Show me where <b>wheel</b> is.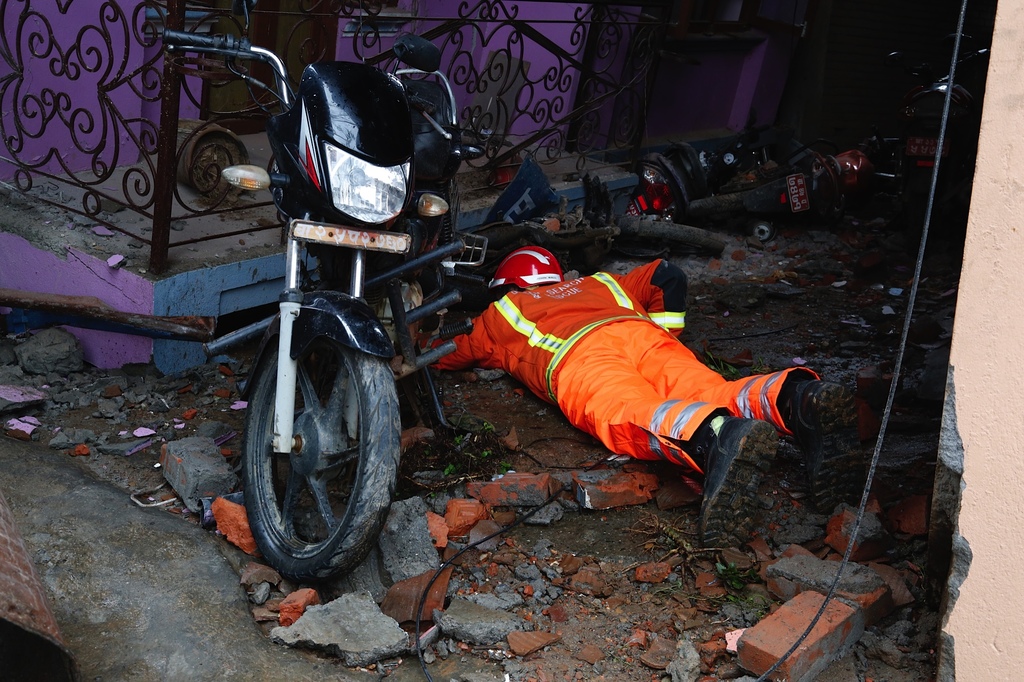
<b>wheel</b> is at 238, 303, 386, 579.
